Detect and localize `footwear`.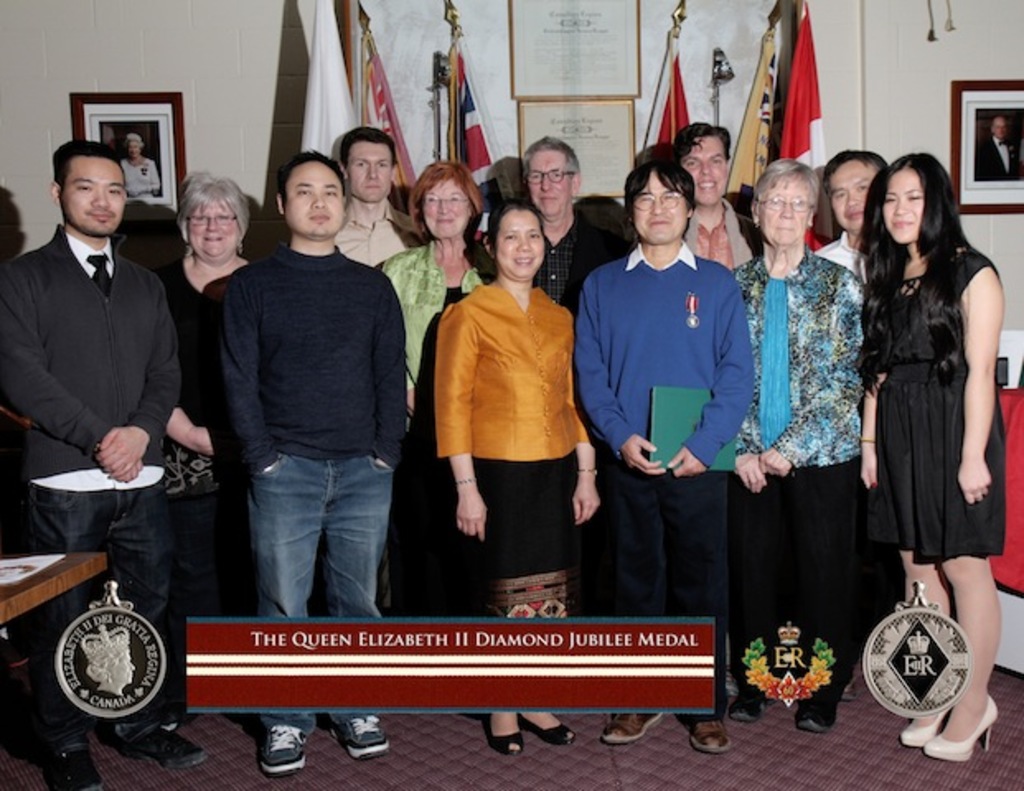
Localized at locate(729, 684, 765, 720).
